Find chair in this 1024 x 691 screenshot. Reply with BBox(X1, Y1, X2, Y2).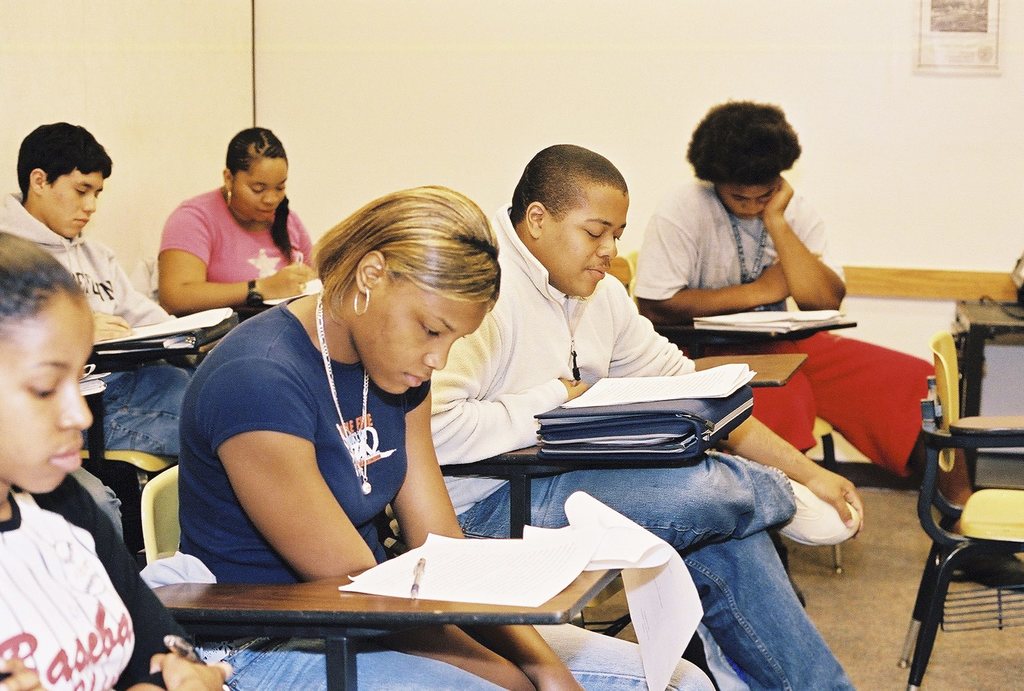
BBox(135, 457, 631, 690).
